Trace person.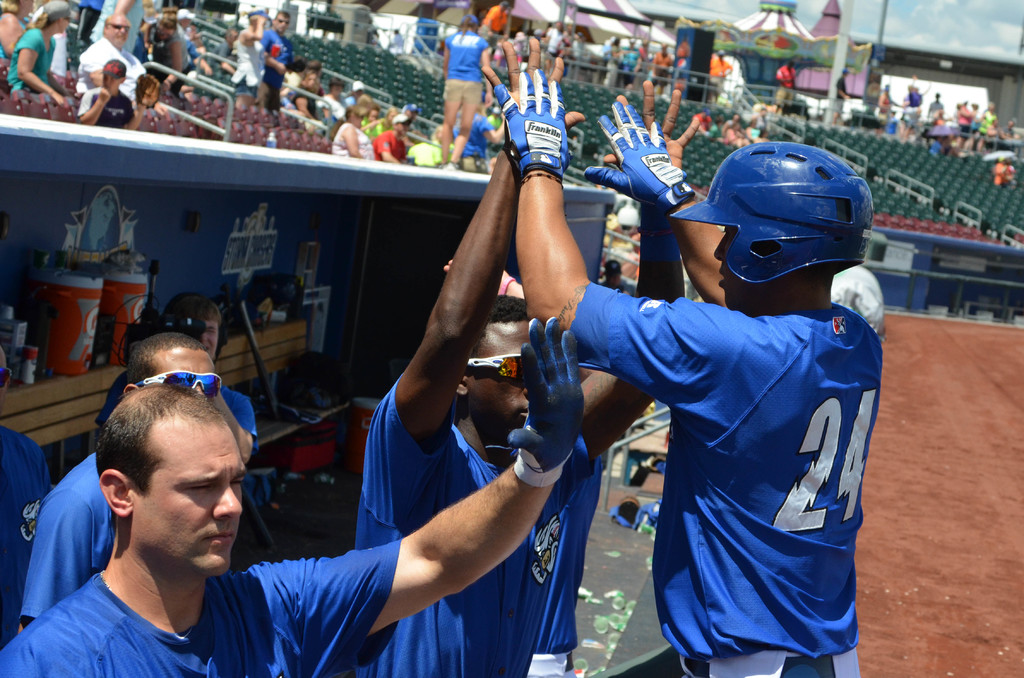
Traced to <bbox>76, 10, 152, 115</bbox>.
